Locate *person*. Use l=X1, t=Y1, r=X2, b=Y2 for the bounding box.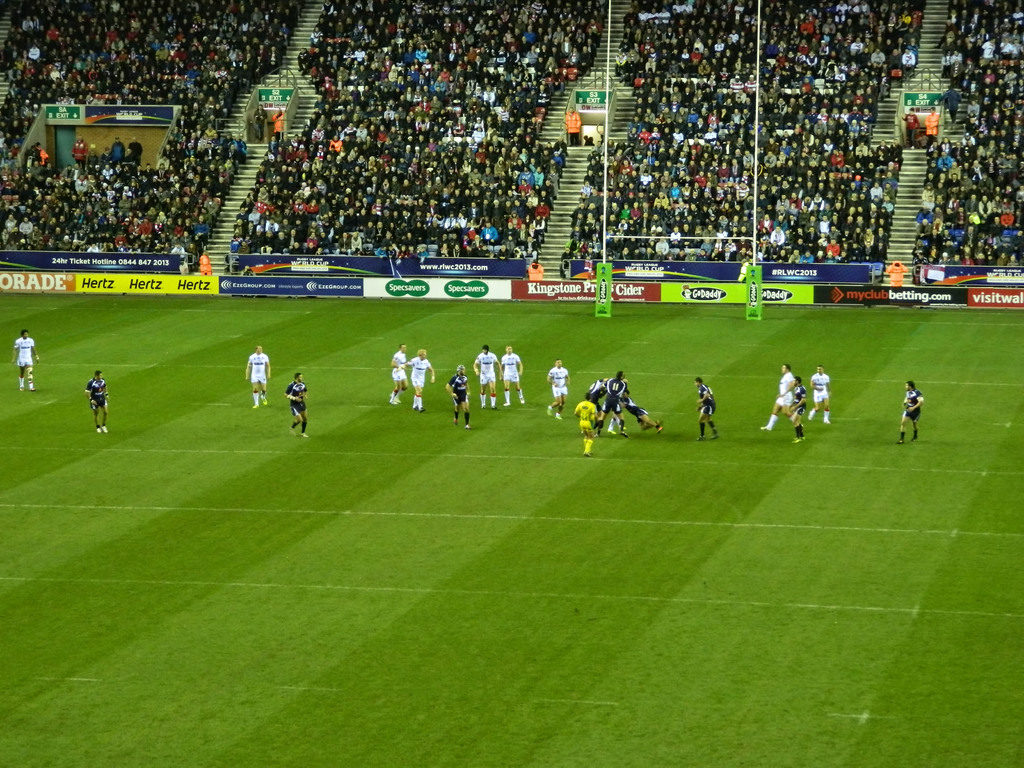
l=406, t=348, r=436, b=413.
